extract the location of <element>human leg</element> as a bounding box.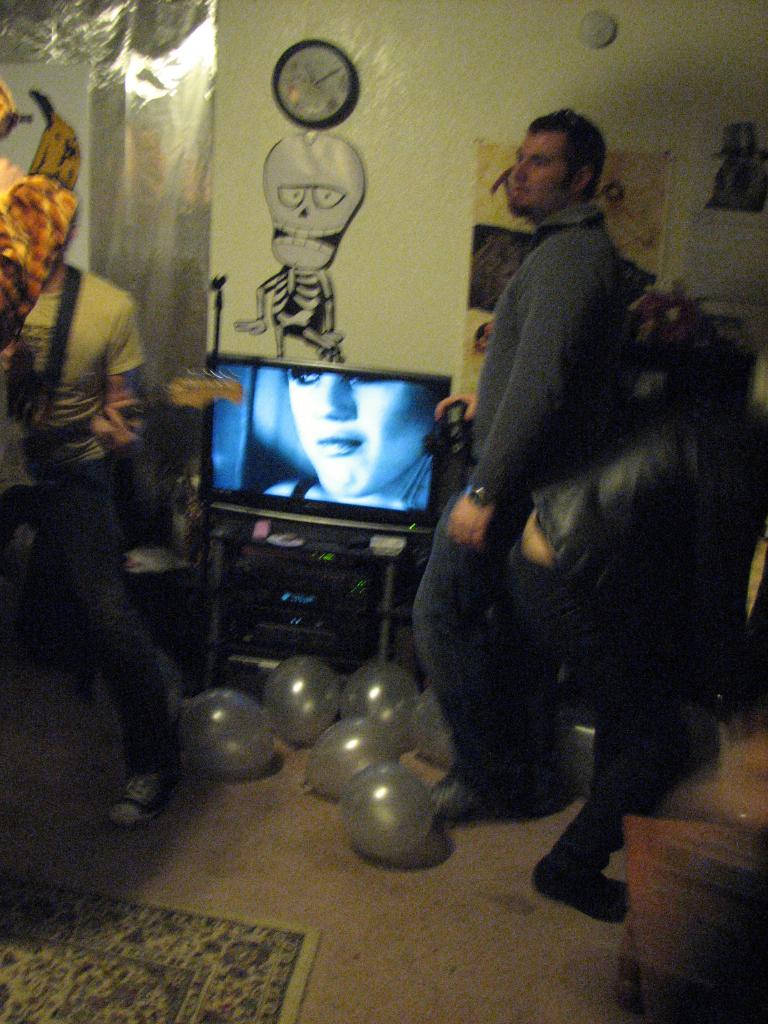
l=412, t=479, r=693, b=913.
